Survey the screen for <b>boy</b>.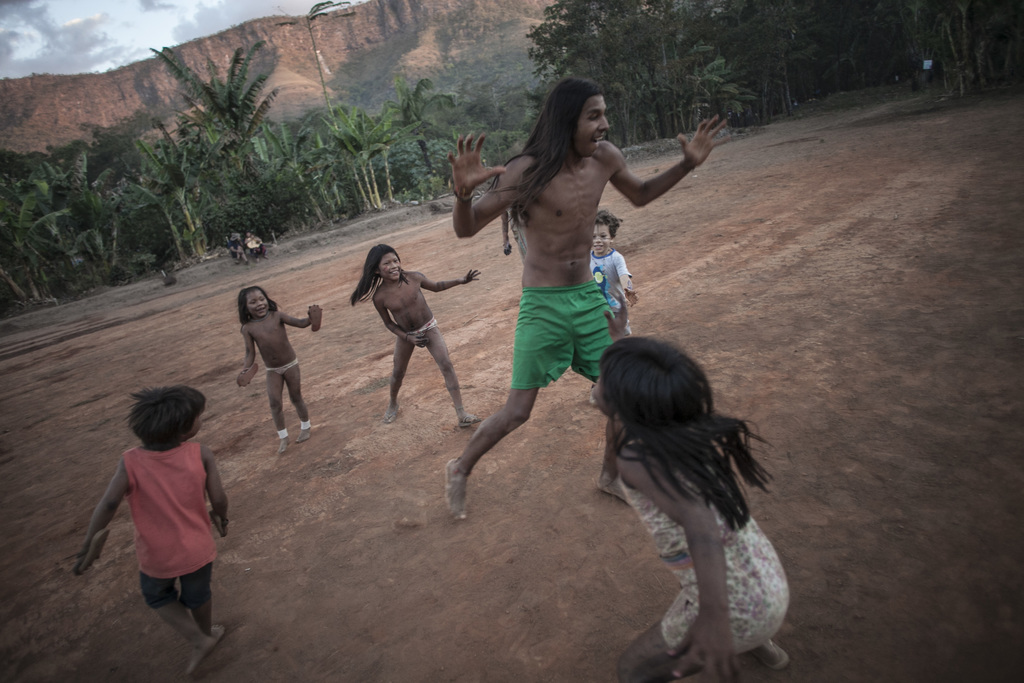
Survey found: box=[65, 383, 224, 641].
